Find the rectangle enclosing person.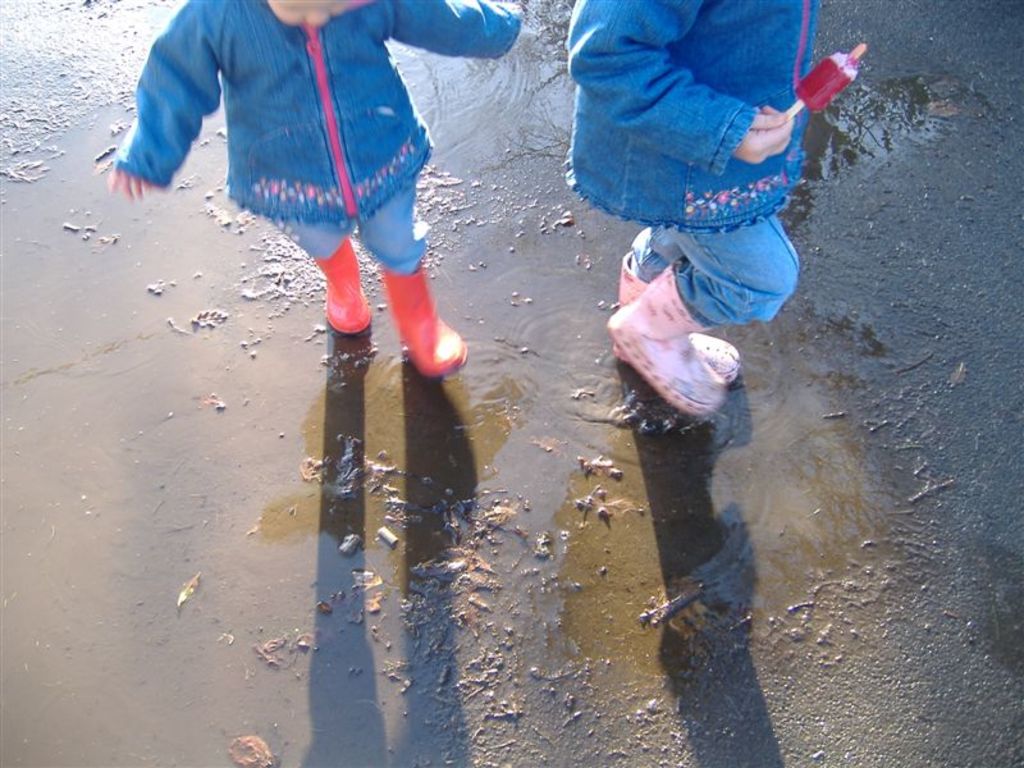
<bbox>84, 0, 480, 370</bbox>.
